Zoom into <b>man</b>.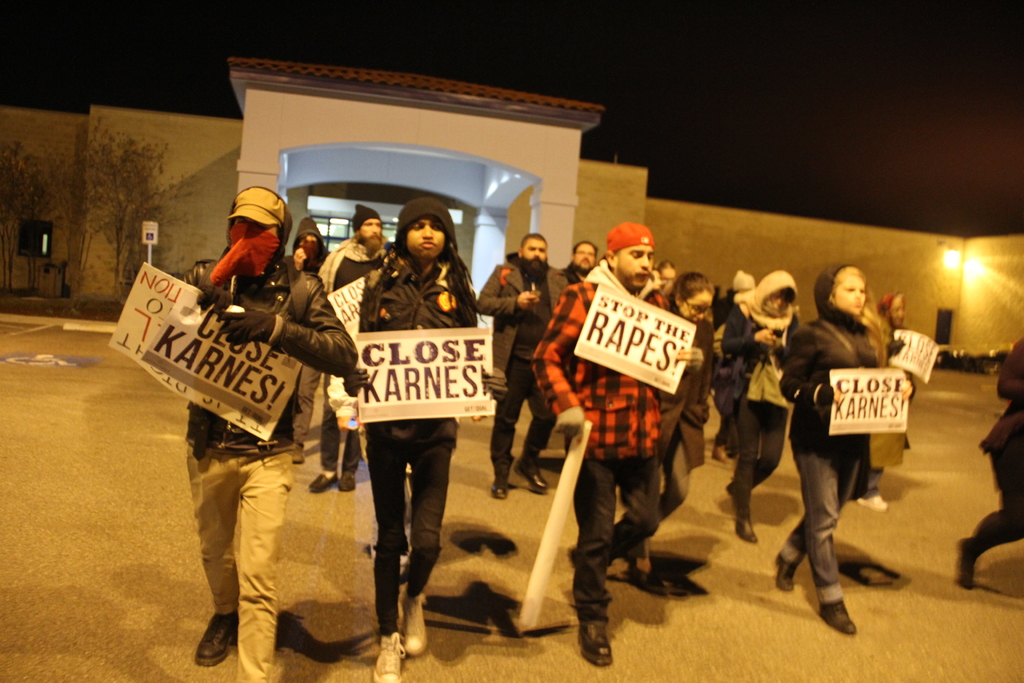
Zoom target: [531,223,698,656].
